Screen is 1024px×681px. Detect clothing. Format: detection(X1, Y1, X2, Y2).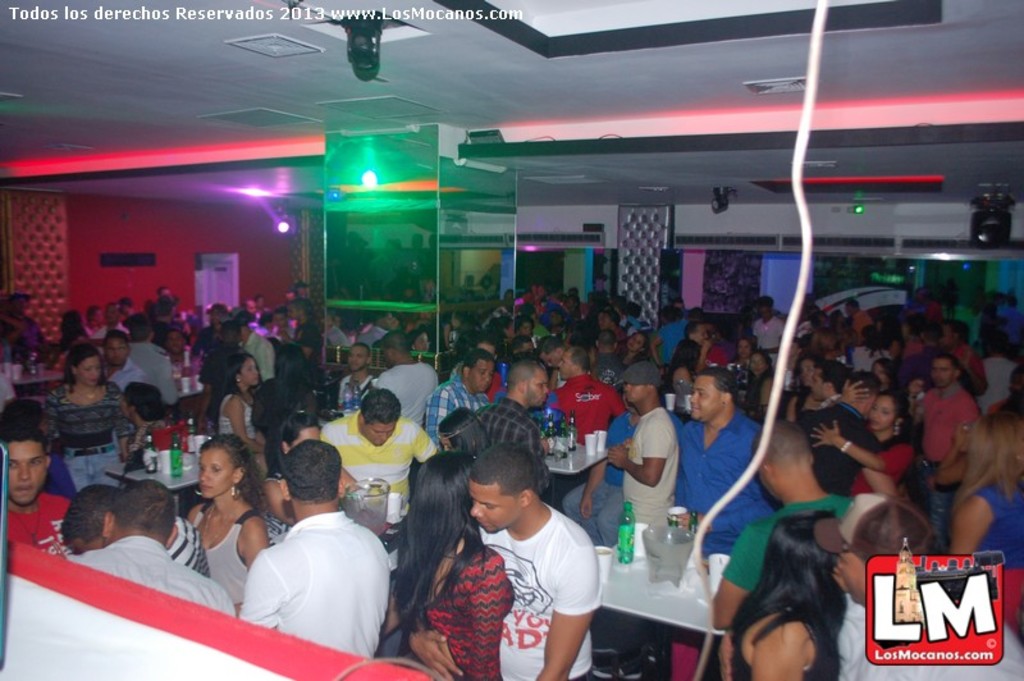
detection(216, 398, 256, 435).
